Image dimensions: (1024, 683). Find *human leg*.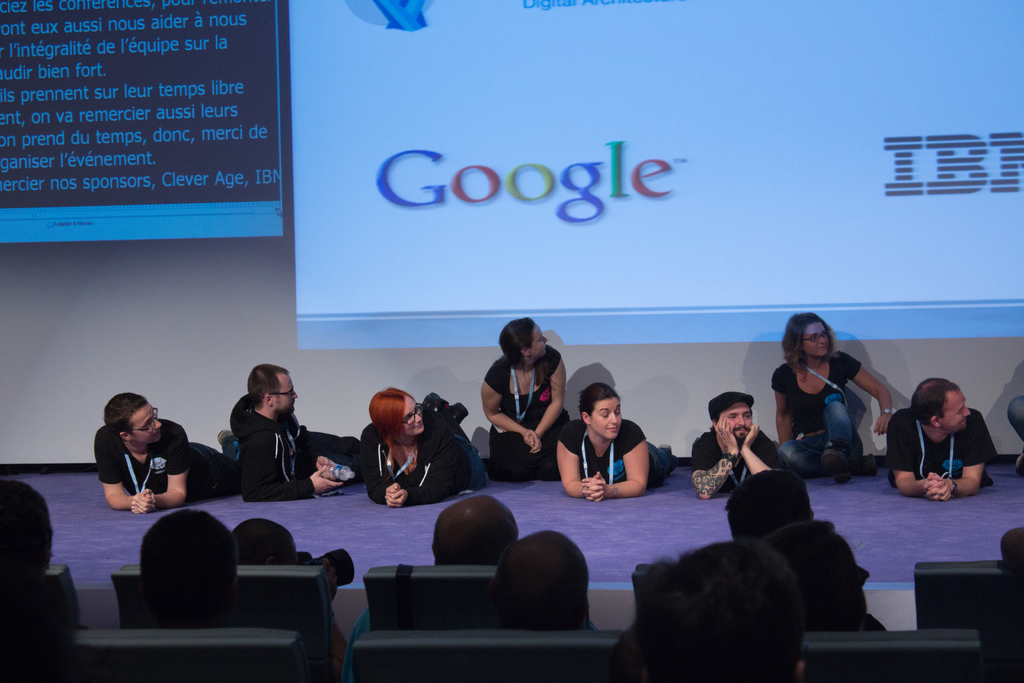
298/429/360/456.
